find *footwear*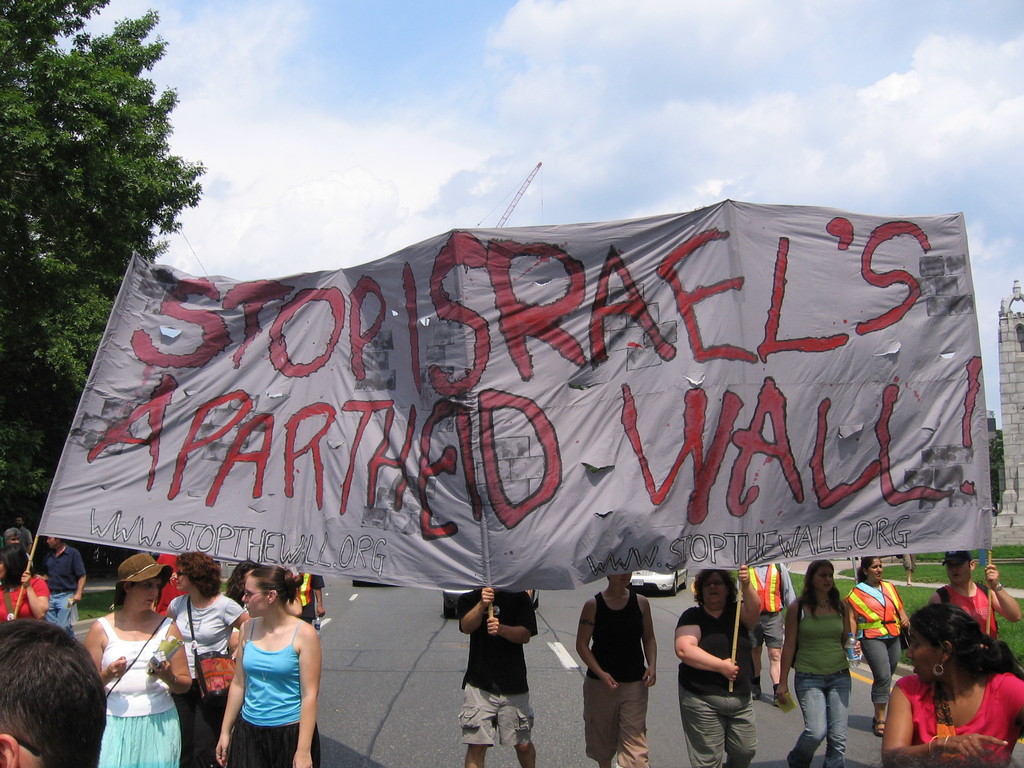
{"left": 771, "top": 685, "right": 797, "bottom": 707}
